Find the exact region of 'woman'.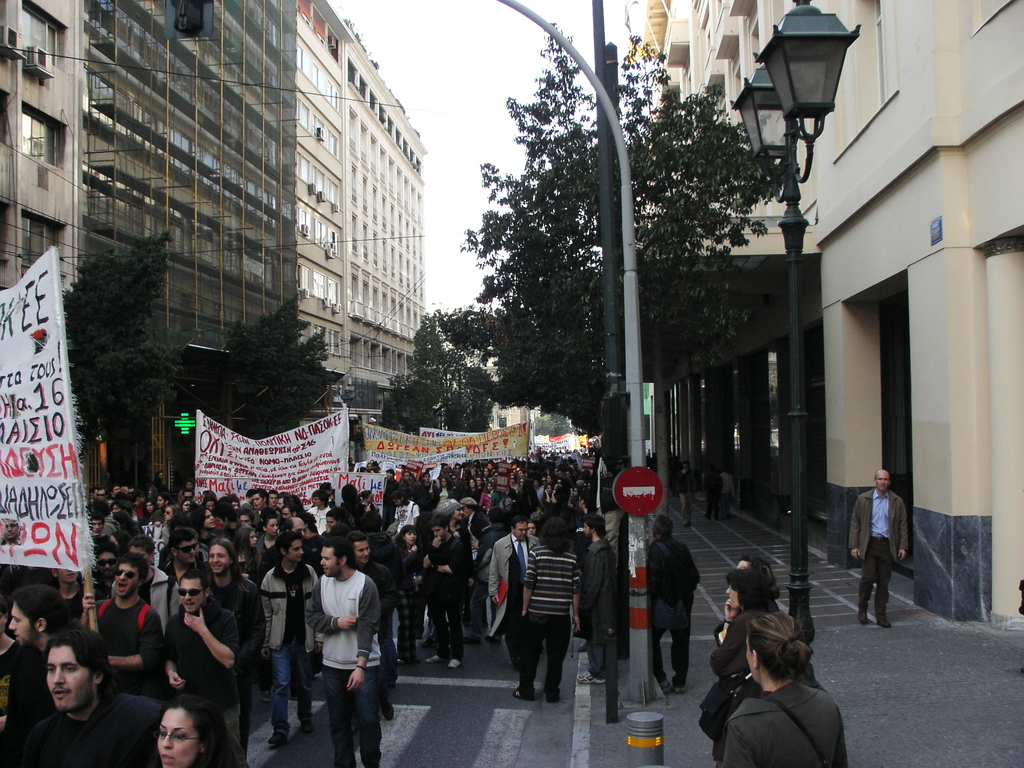
Exact region: [150, 694, 228, 767].
